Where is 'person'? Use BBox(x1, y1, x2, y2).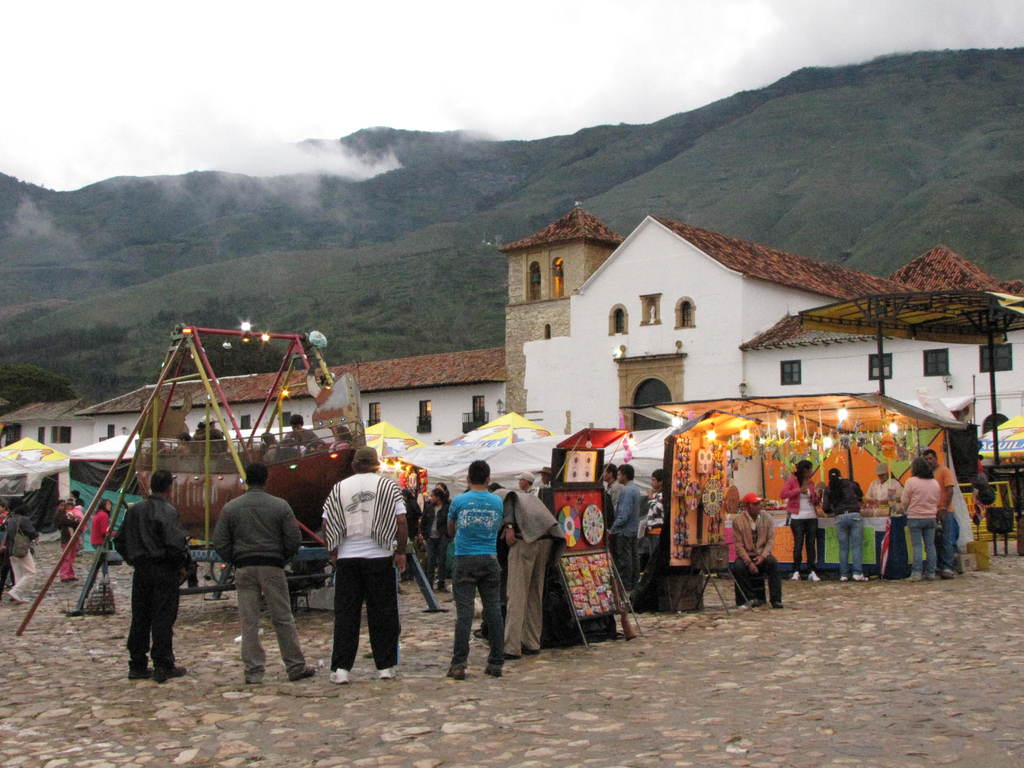
BBox(819, 466, 869, 582).
